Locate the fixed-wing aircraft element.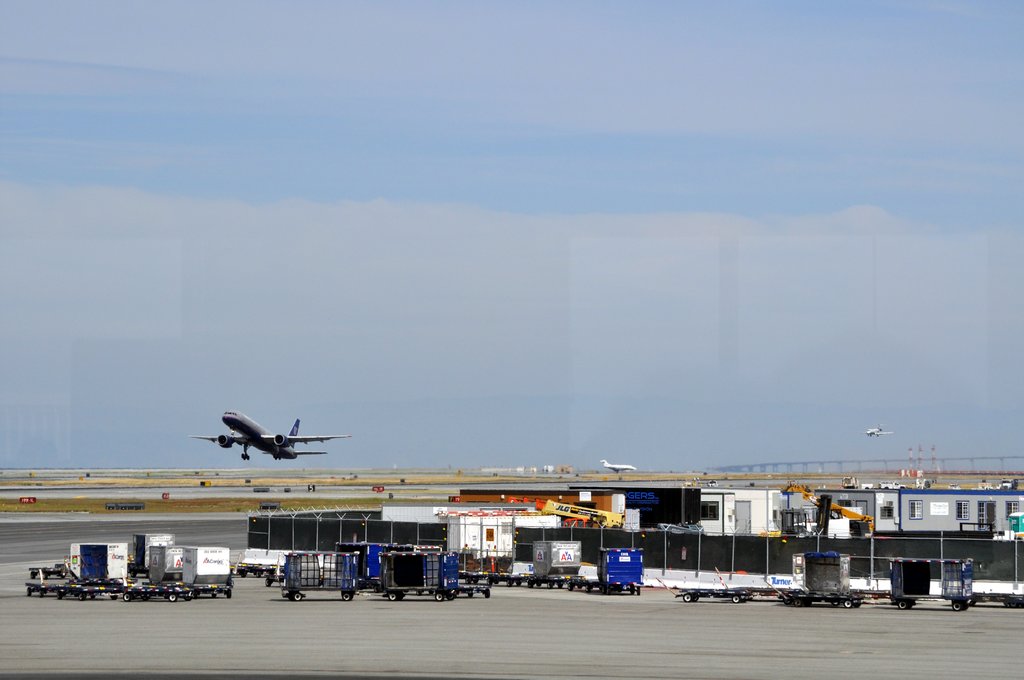
Element bbox: bbox(860, 418, 893, 439).
